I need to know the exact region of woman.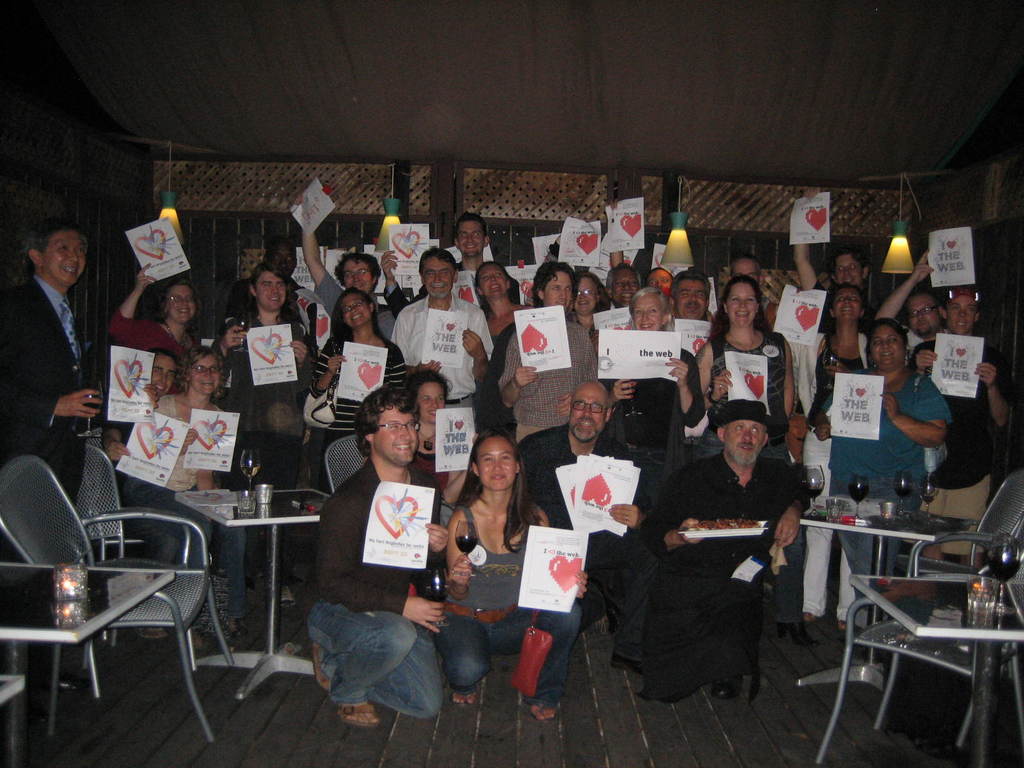
Region: [116,262,206,383].
